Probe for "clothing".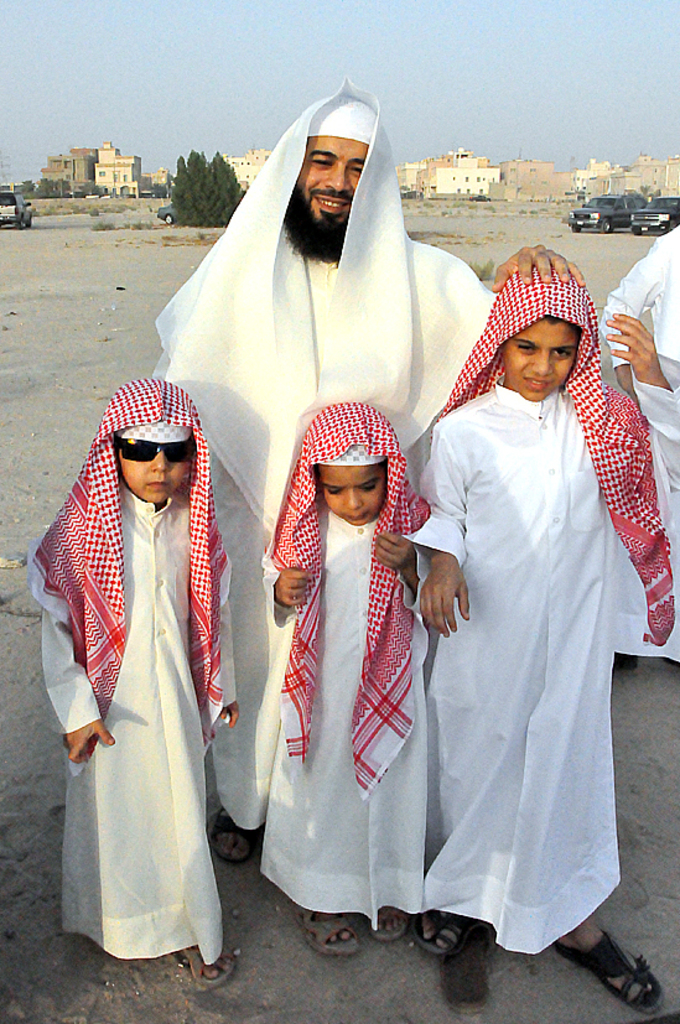
Probe result: region(614, 222, 679, 660).
